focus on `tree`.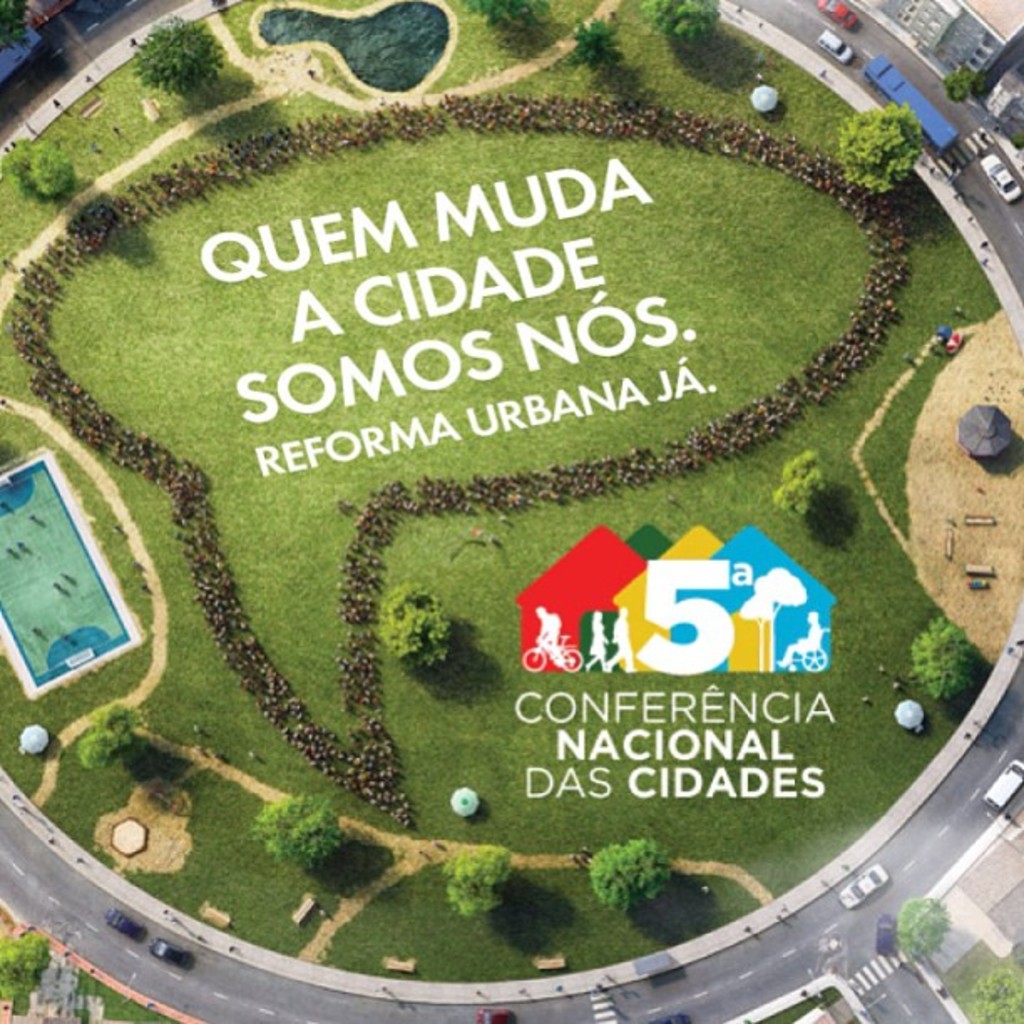
Focused at bbox(902, 616, 979, 708).
